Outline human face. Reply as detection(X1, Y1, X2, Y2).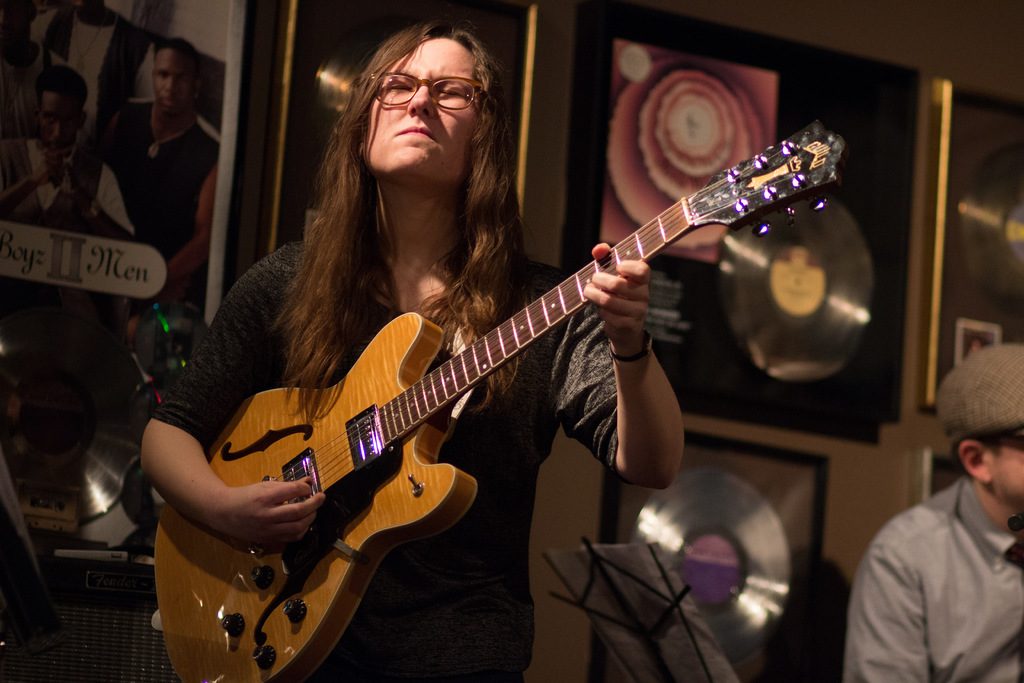
detection(152, 46, 189, 113).
